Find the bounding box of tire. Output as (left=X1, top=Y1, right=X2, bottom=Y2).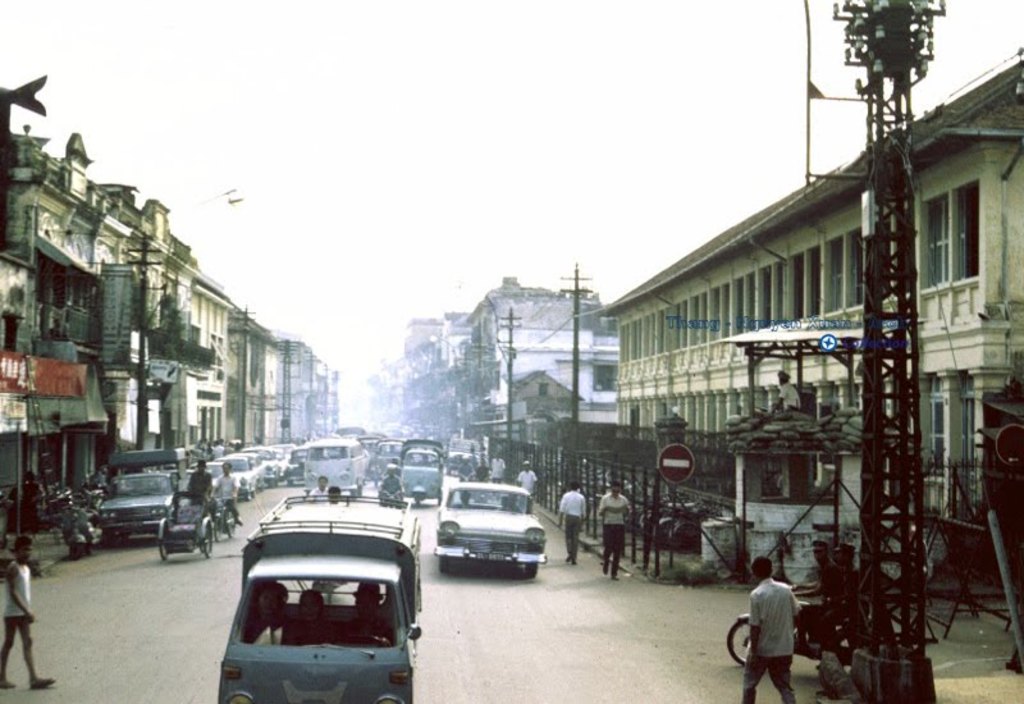
(left=155, top=516, right=170, bottom=562).
